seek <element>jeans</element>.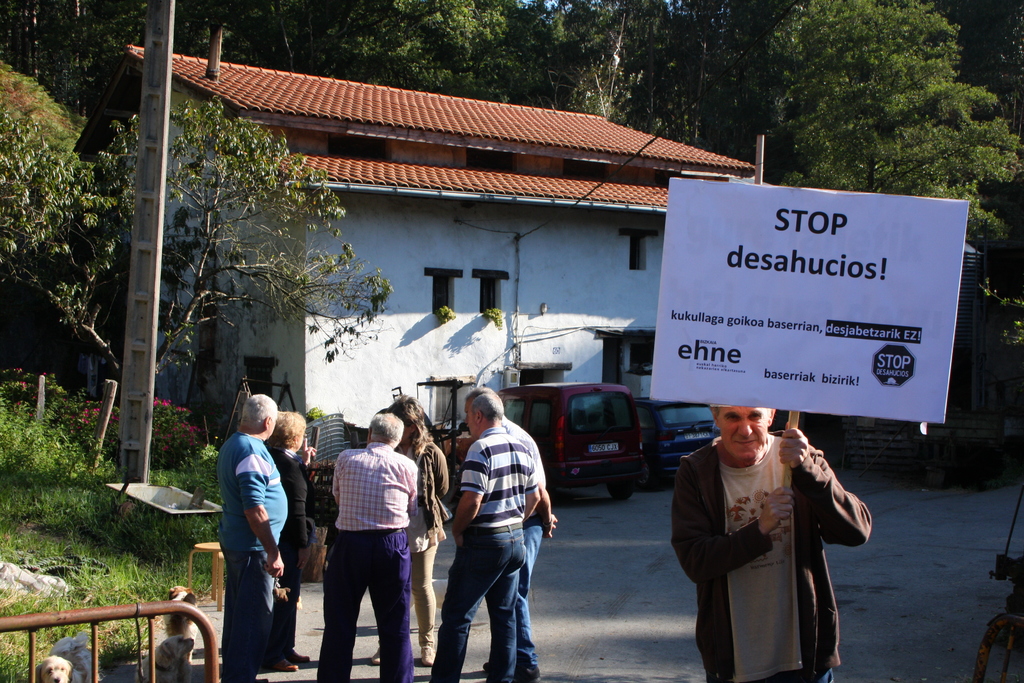
{"x1": 223, "y1": 548, "x2": 277, "y2": 679}.
